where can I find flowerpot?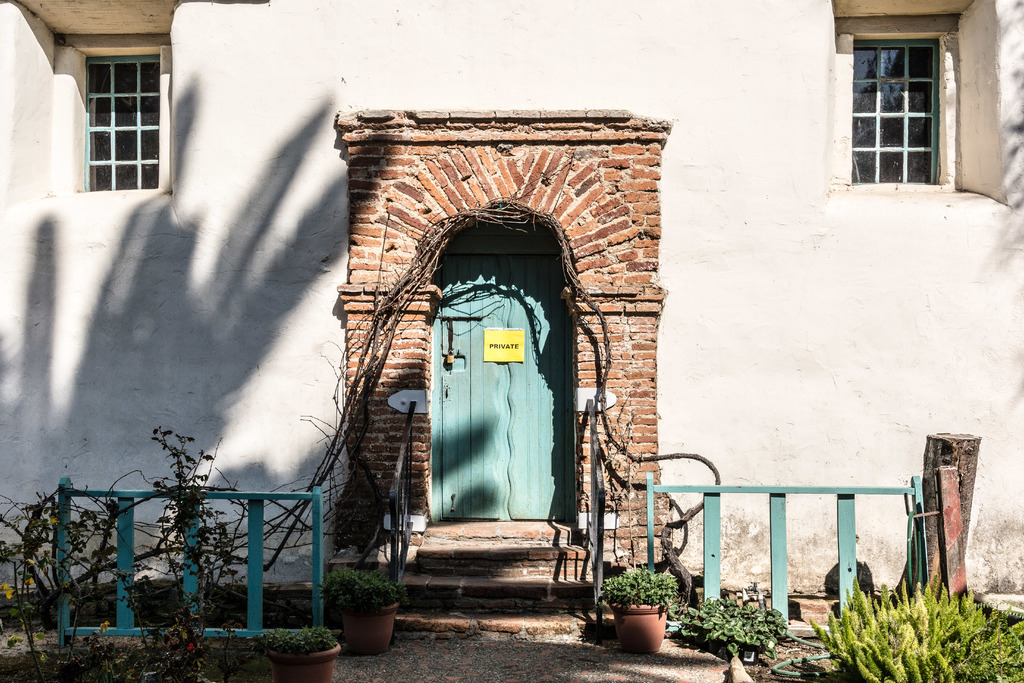
You can find it at bbox(602, 586, 683, 658).
